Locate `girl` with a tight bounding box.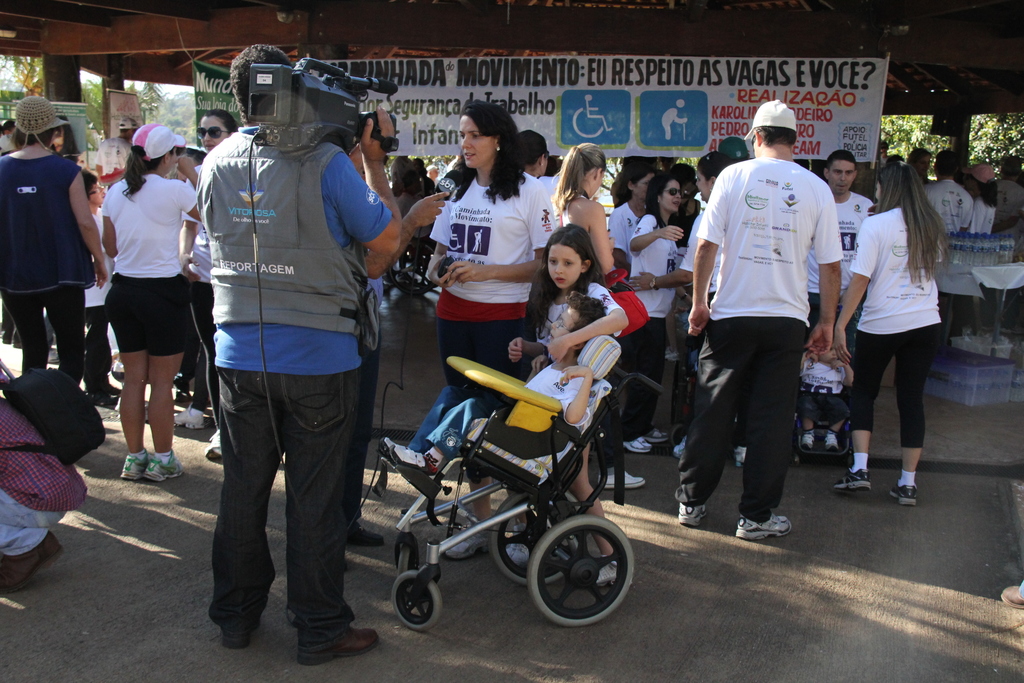
502 224 621 595.
